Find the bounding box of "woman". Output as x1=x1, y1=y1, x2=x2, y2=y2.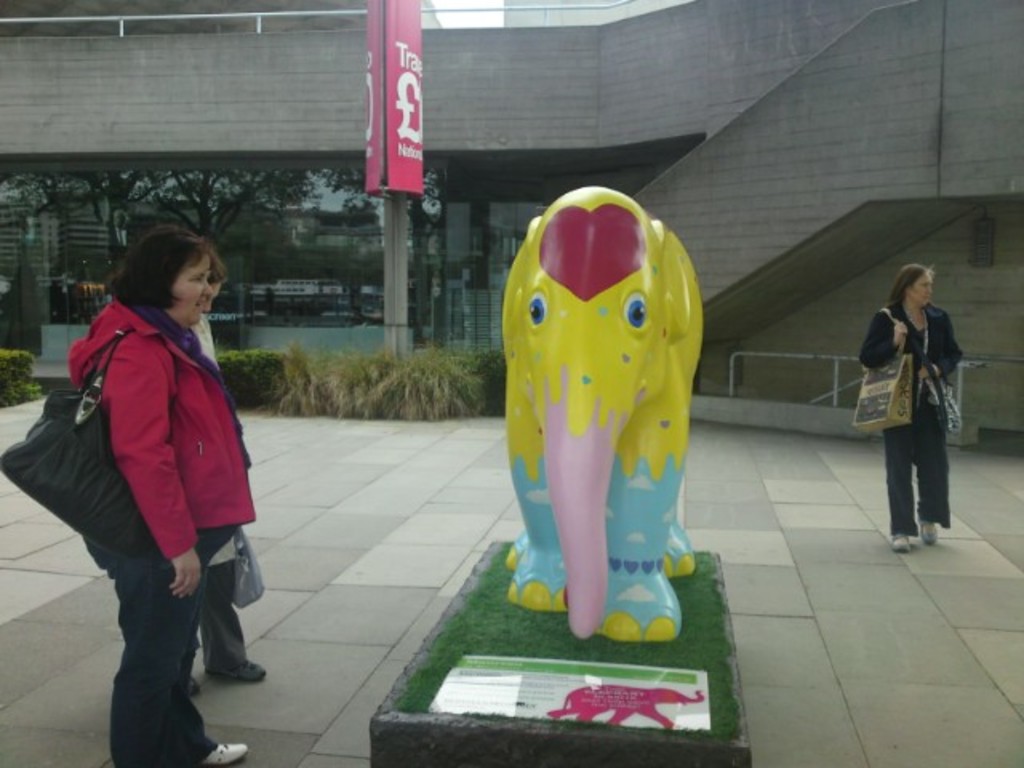
x1=37, y1=195, x2=269, y2=742.
